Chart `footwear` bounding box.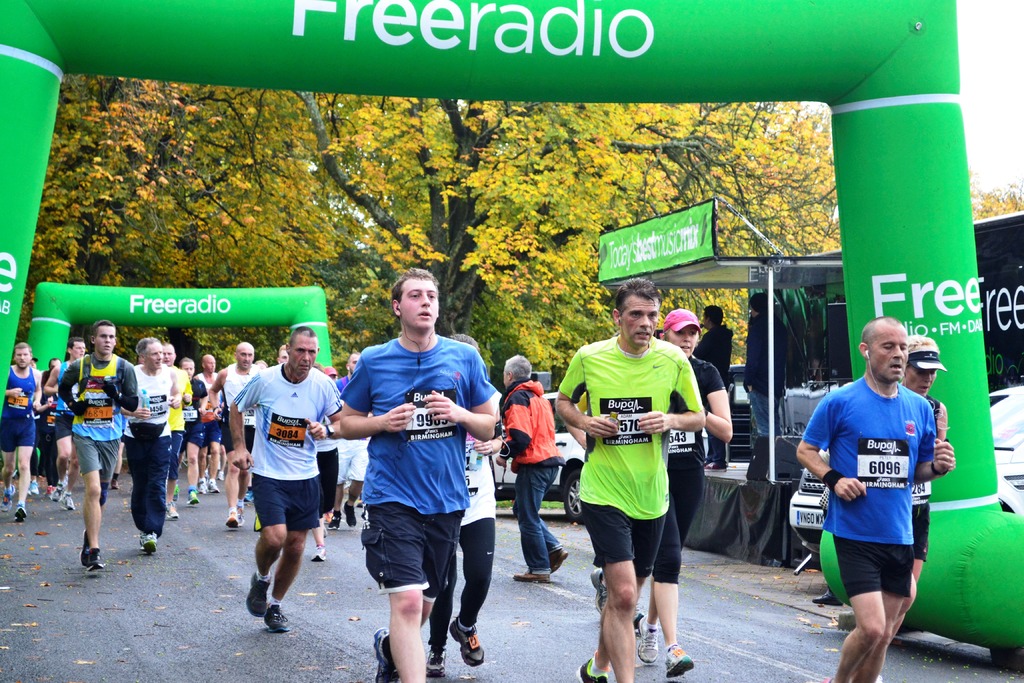
Charted: box(29, 481, 39, 493).
